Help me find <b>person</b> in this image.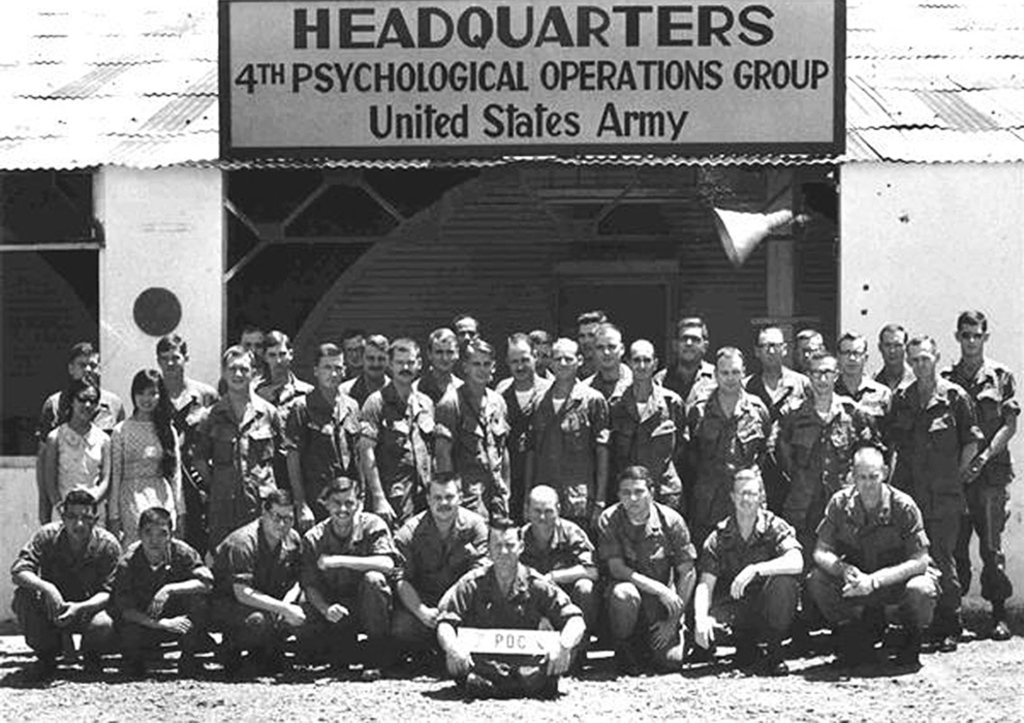
Found it: (448, 306, 479, 362).
